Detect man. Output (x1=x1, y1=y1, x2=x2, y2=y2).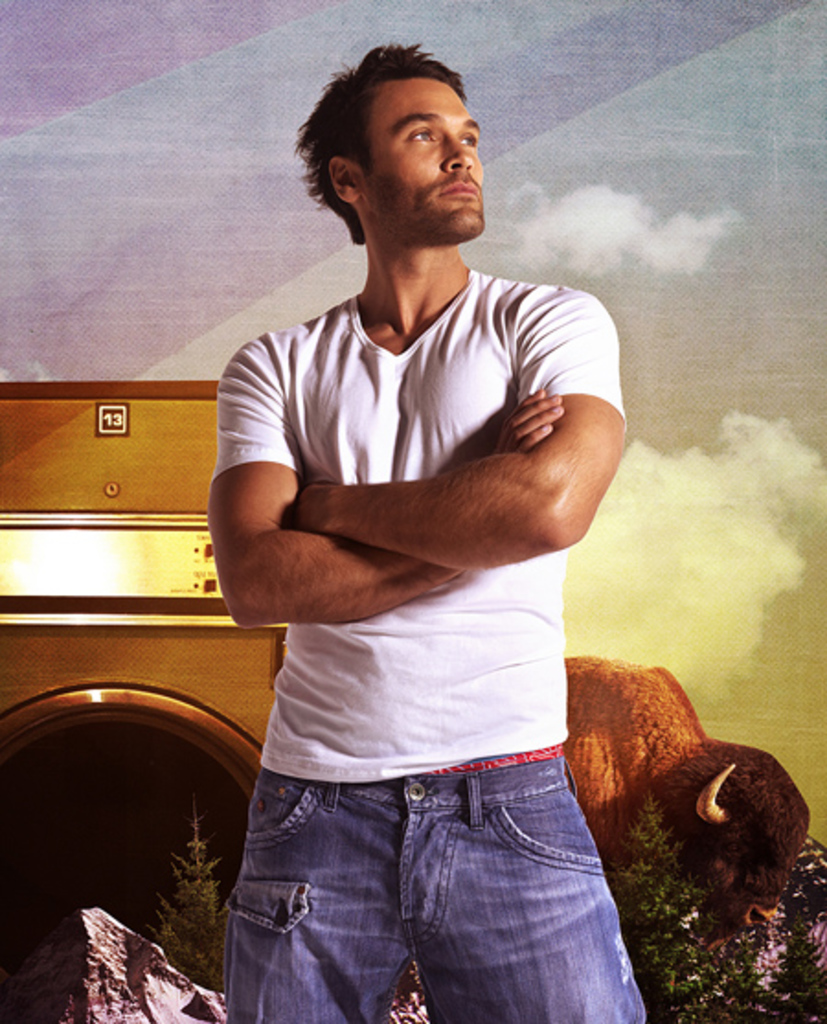
(x1=171, y1=79, x2=660, y2=1009).
